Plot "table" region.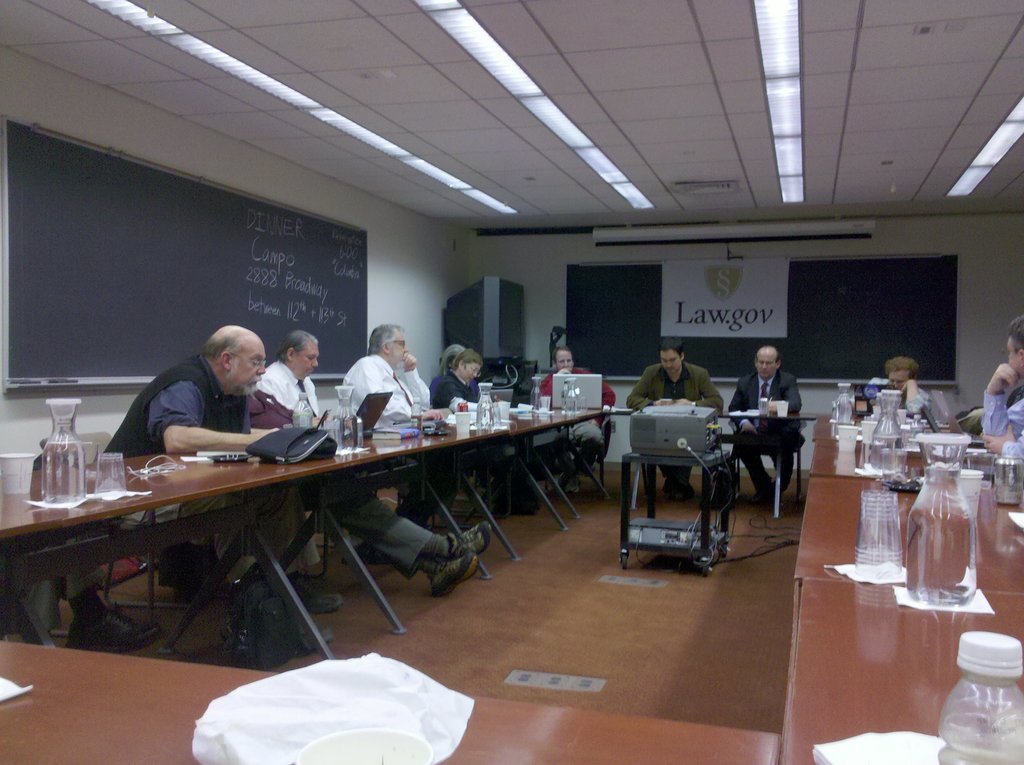
Plotted at {"x1": 13, "y1": 403, "x2": 598, "y2": 658}.
